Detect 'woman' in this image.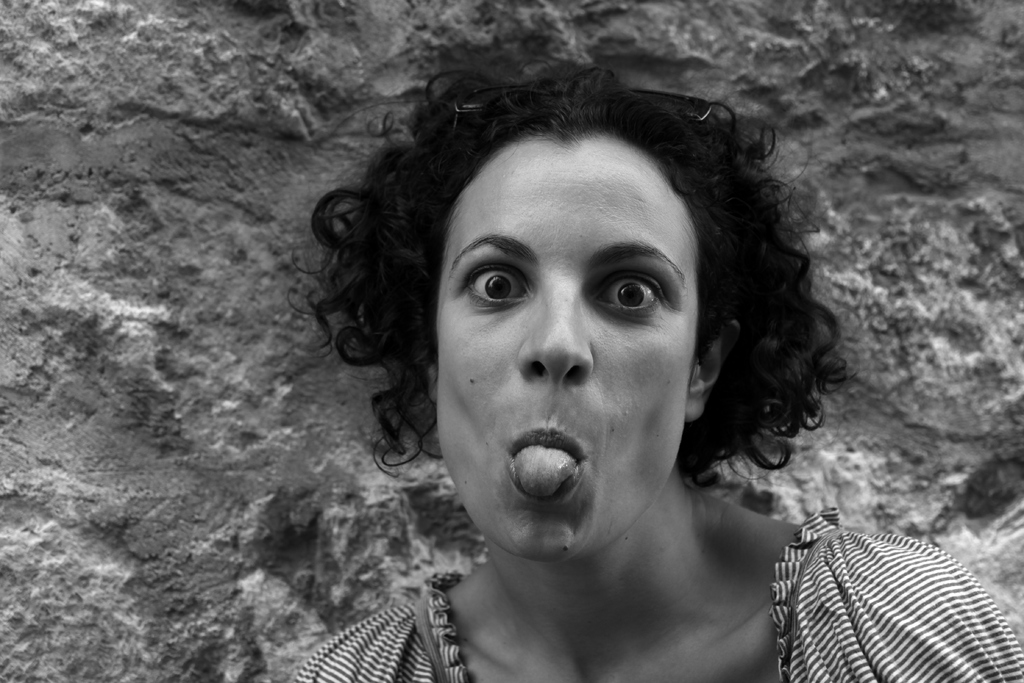
Detection: bbox(297, 16, 1023, 682).
